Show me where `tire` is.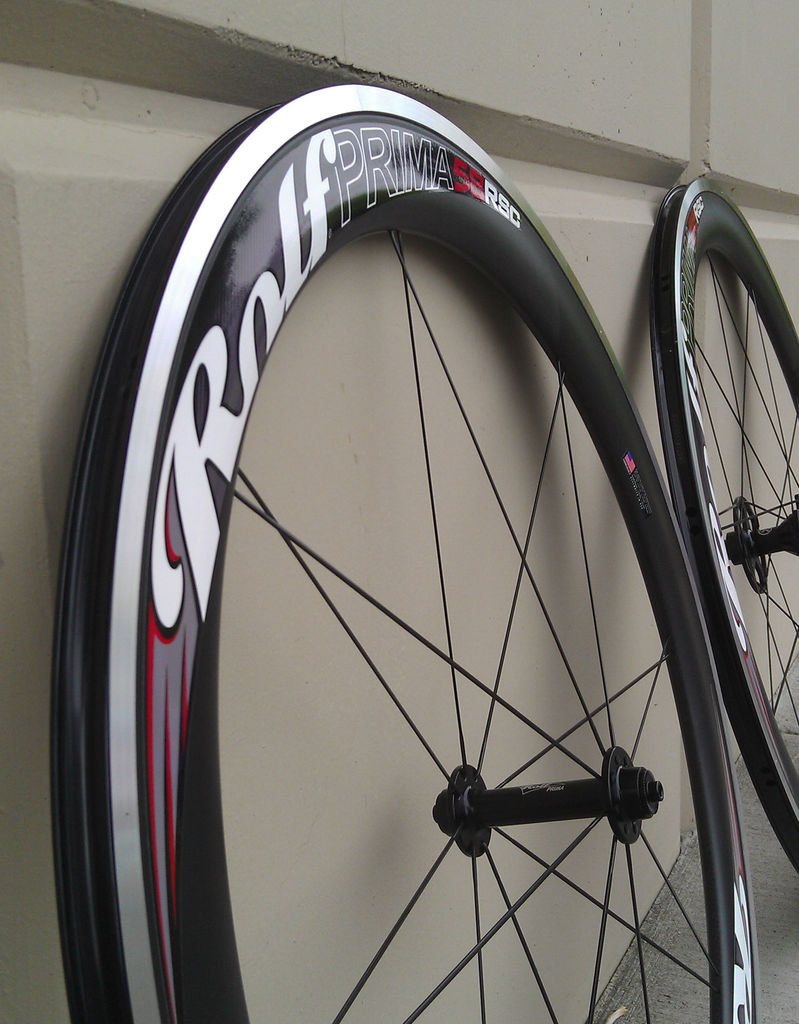
`tire` is at left=44, top=77, right=745, bottom=1023.
